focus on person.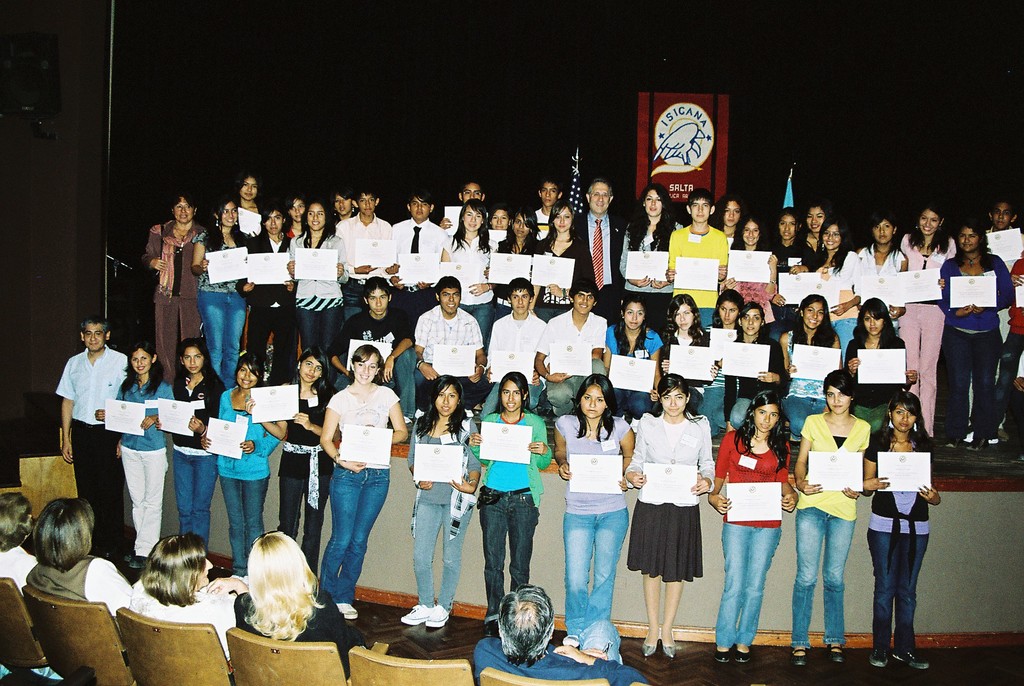
Focused at region(620, 176, 681, 343).
